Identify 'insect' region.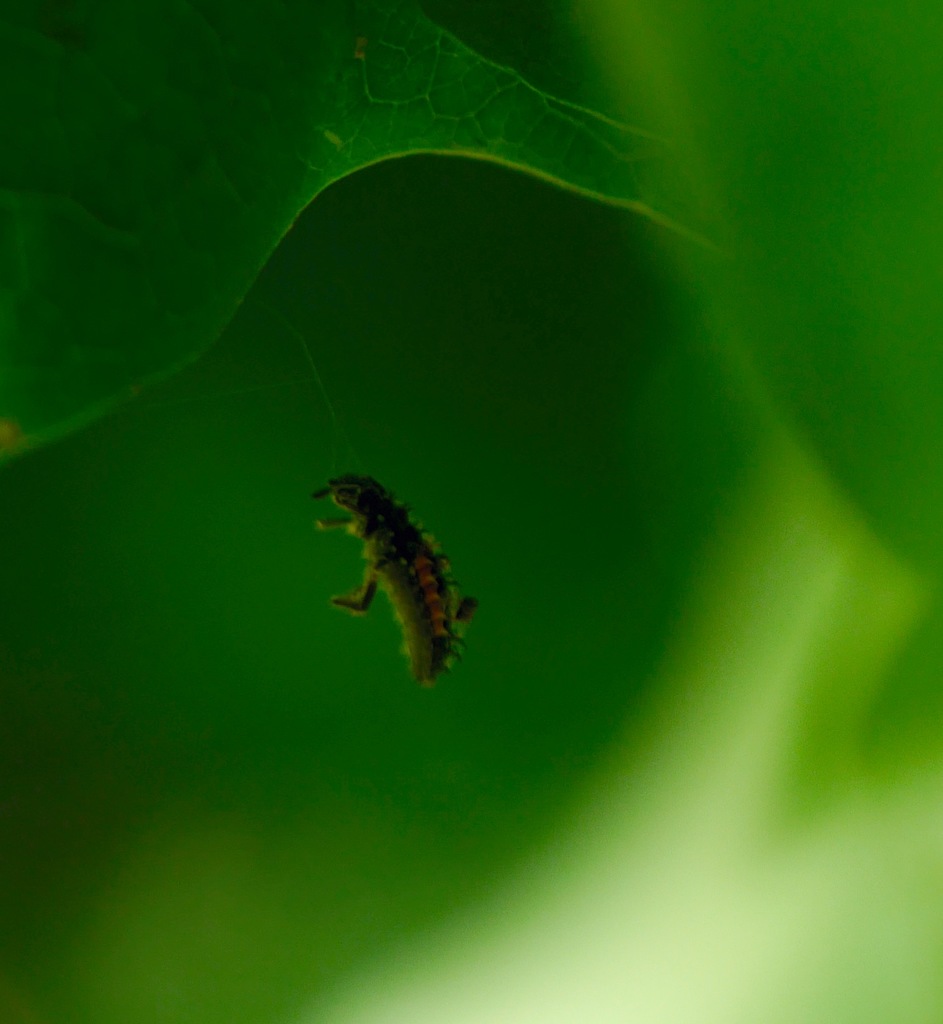
Region: (314, 468, 487, 684).
